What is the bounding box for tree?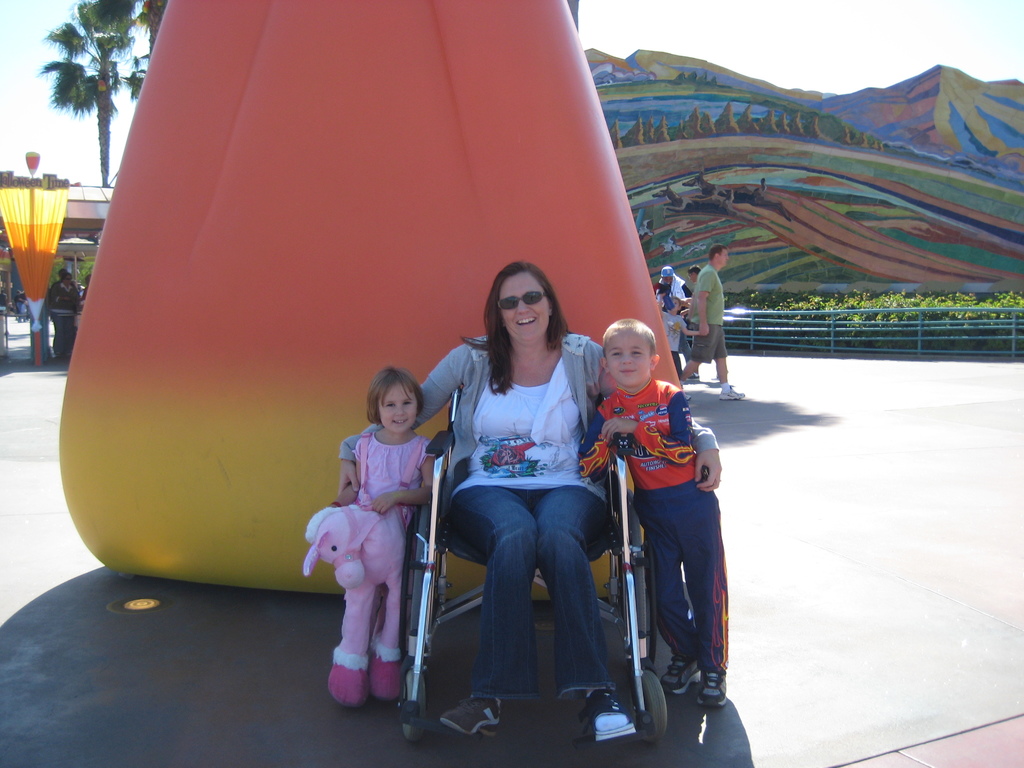
rect(99, 0, 169, 90).
